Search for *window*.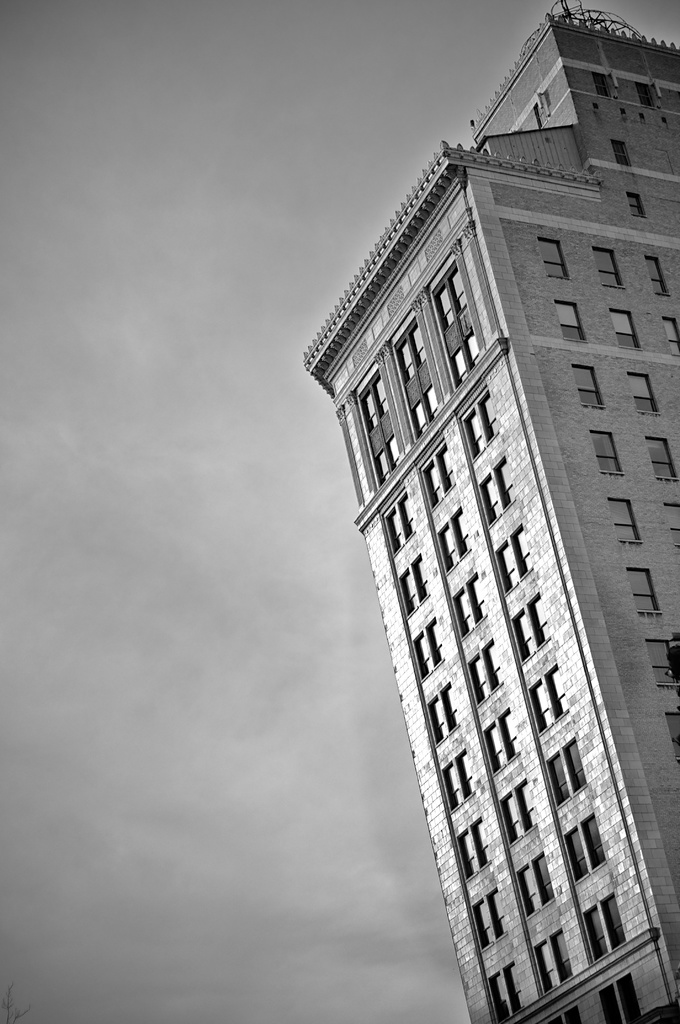
Found at 457, 833, 478, 883.
